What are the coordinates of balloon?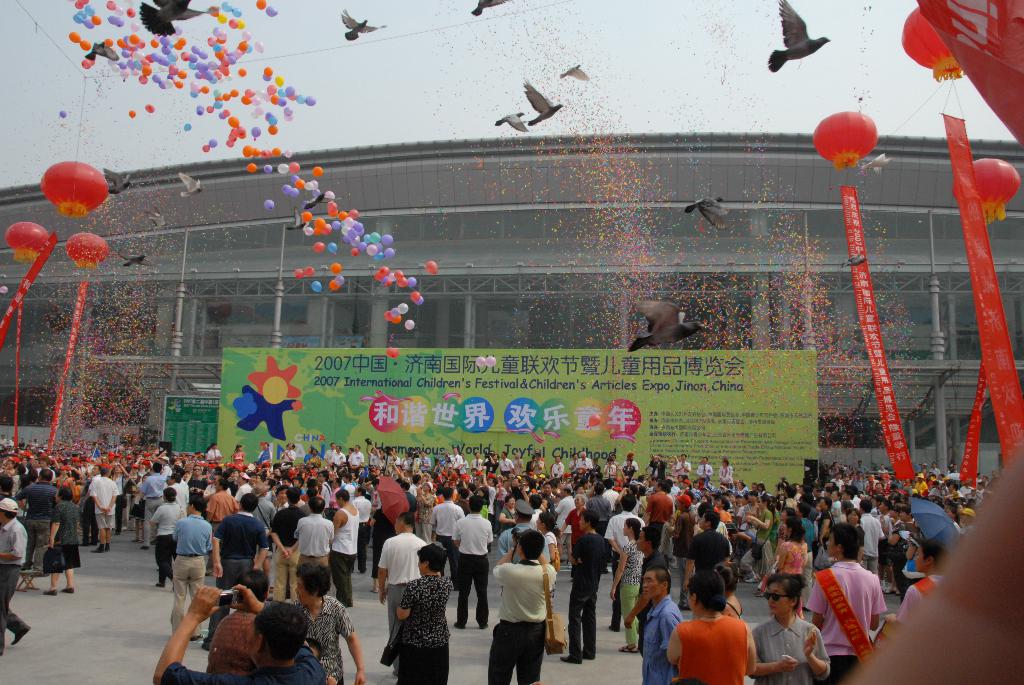
[x1=283, y1=107, x2=291, y2=121].
